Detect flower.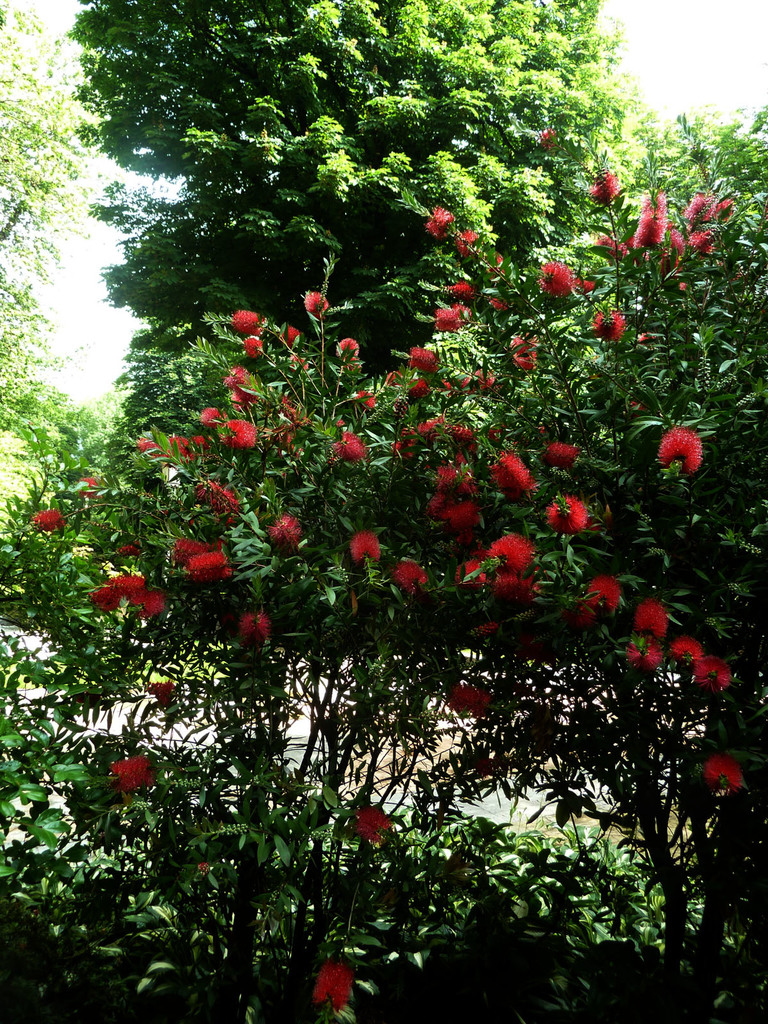
Detected at [220,419,258,456].
